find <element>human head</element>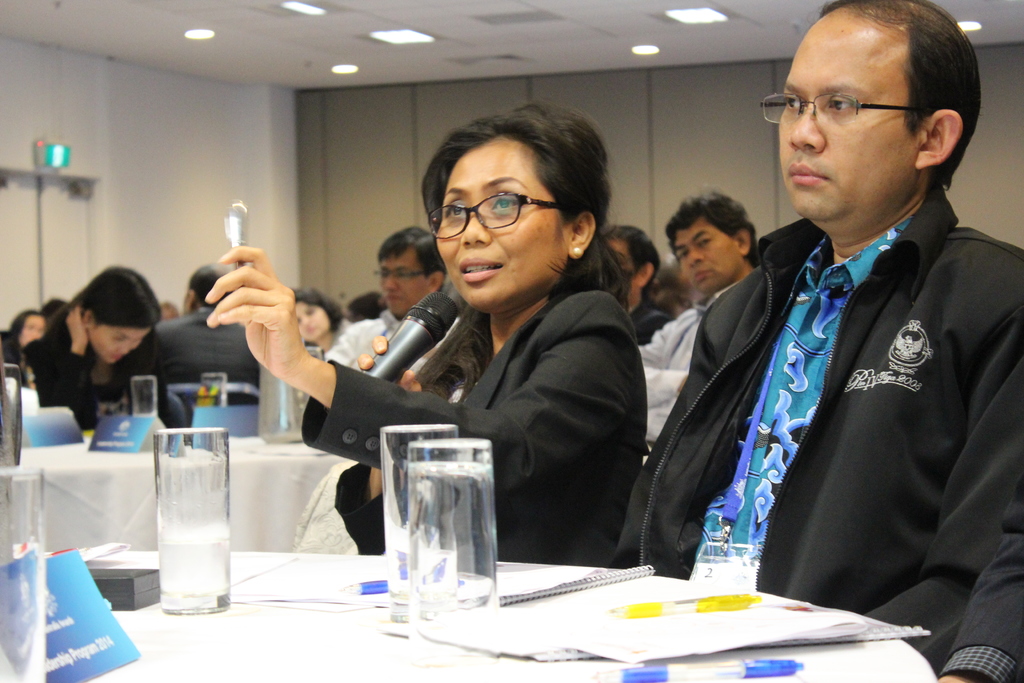
x1=372, y1=222, x2=449, y2=318
